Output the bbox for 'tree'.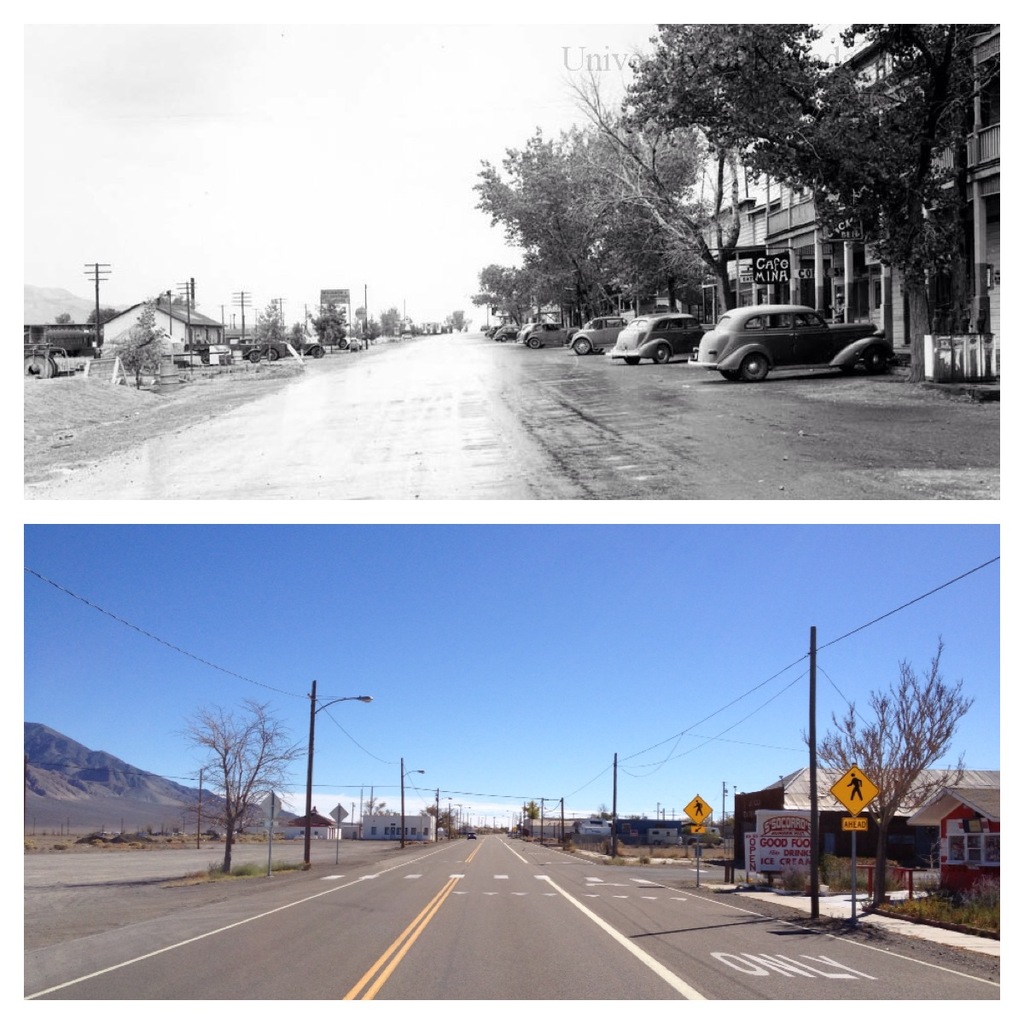
113/298/168/390.
